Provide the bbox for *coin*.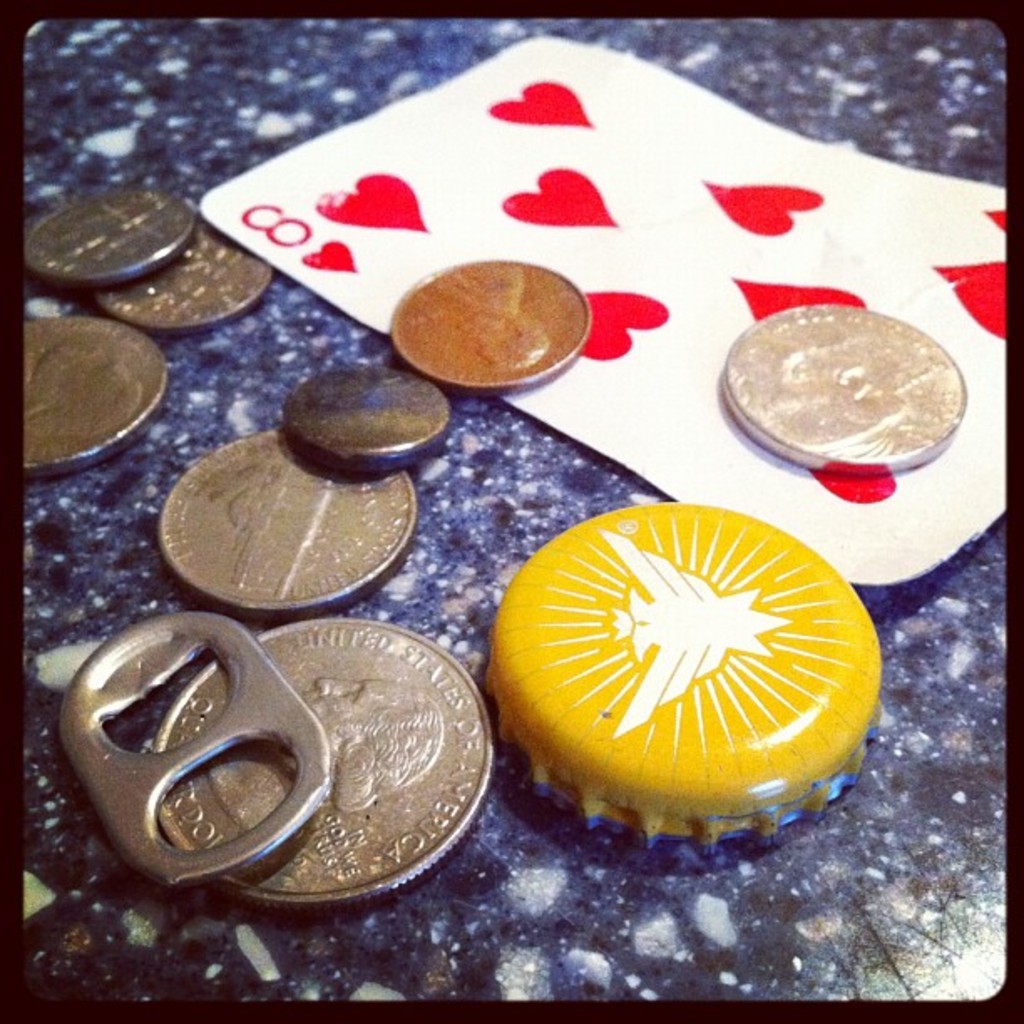
<region>95, 221, 274, 323</region>.
